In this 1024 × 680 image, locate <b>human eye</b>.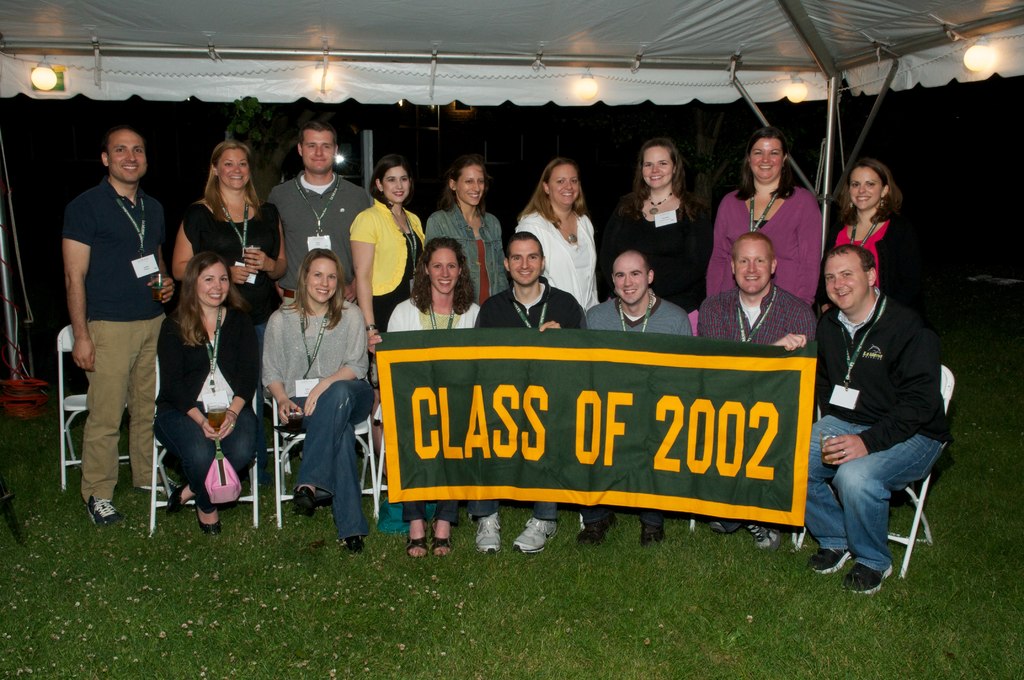
Bounding box: select_region(569, 176, 577, 184).
